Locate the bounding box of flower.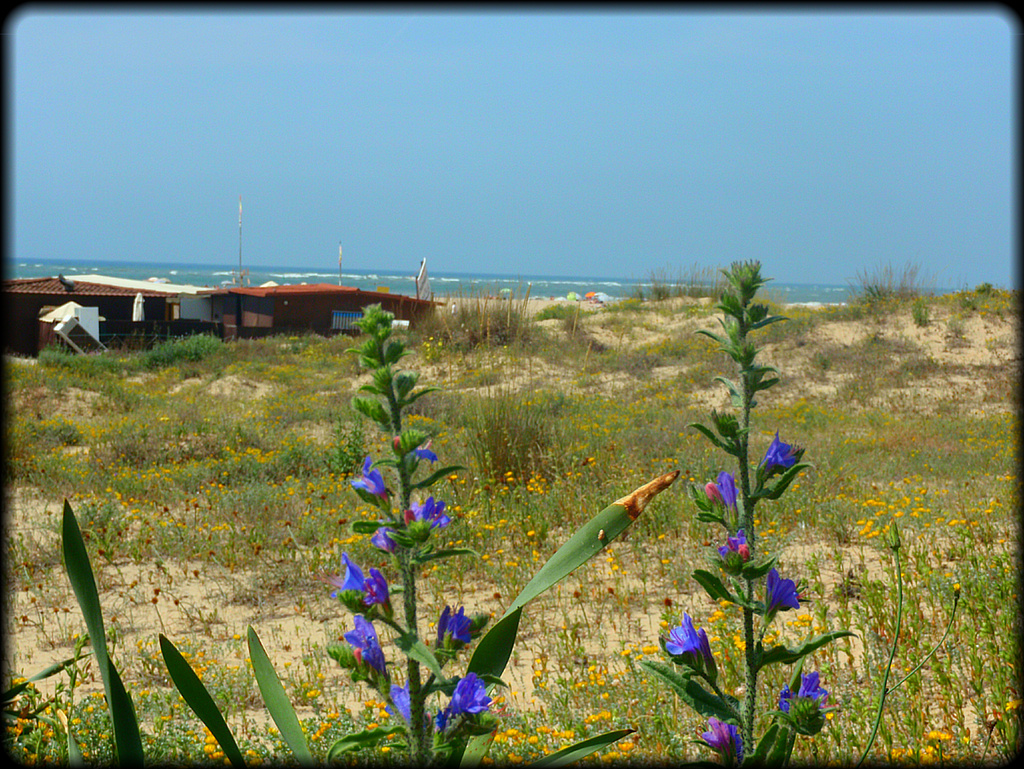
Bounding box: [352, 452, 399, 505].
